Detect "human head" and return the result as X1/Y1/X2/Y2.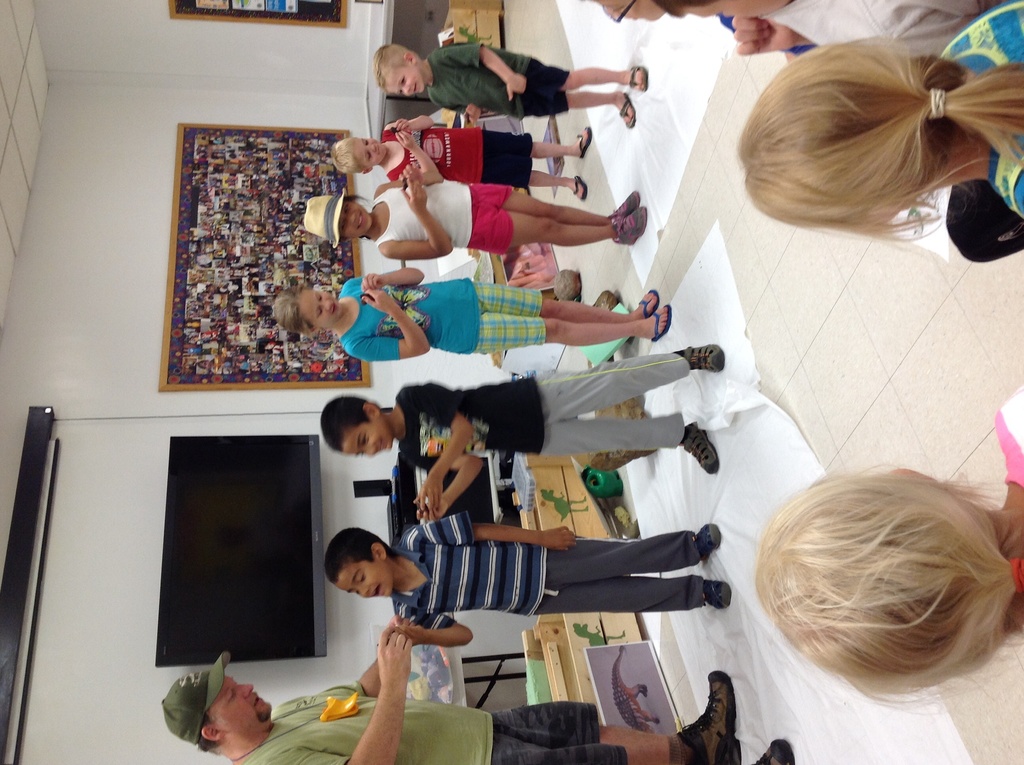
319/392/393/456.
